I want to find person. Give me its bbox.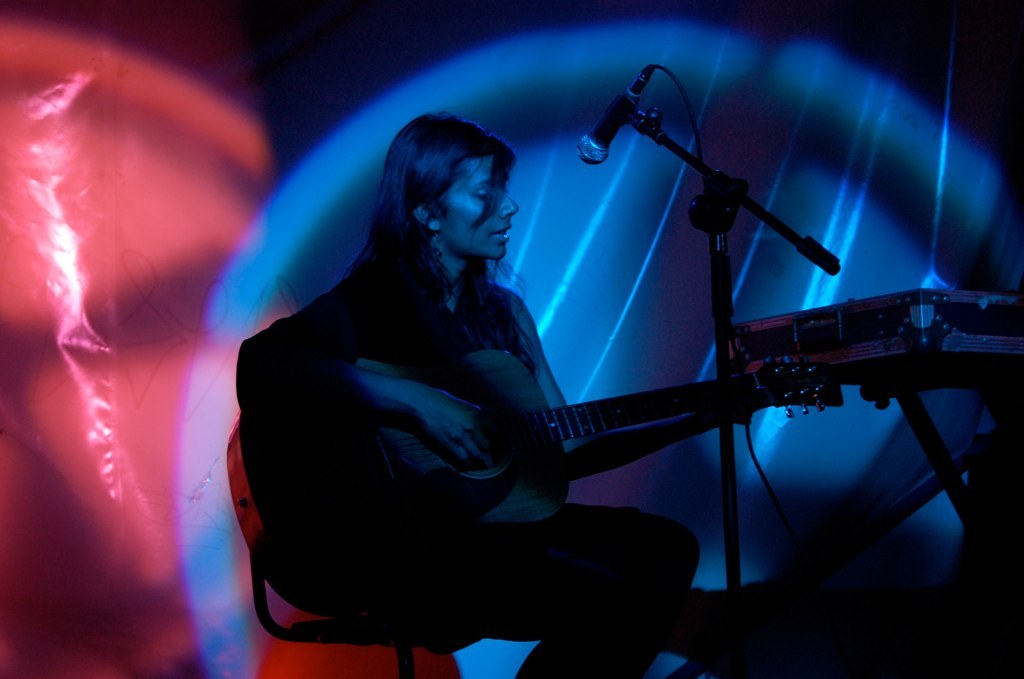
[x1=234, y1=115, x2=705, y2=678].
